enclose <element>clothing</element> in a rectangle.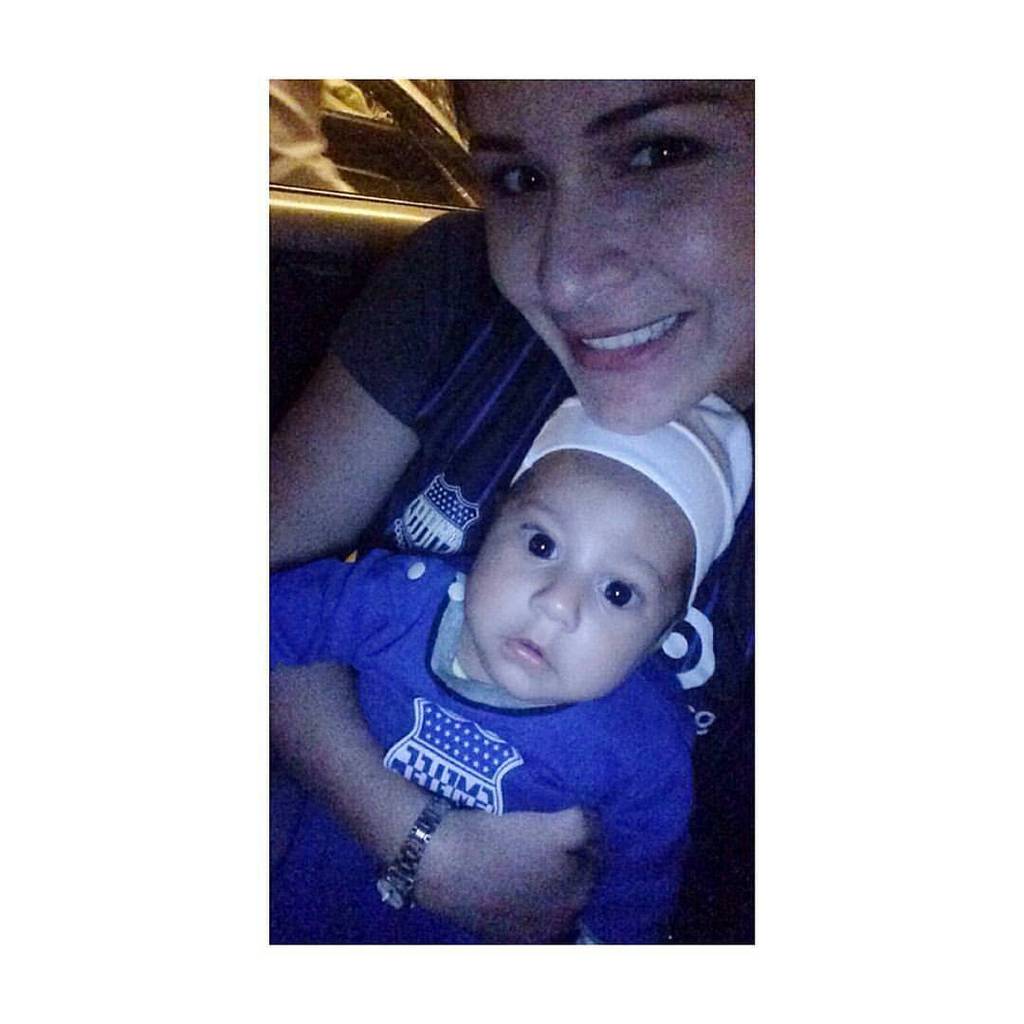
box=[266, 546, 693, 940].
